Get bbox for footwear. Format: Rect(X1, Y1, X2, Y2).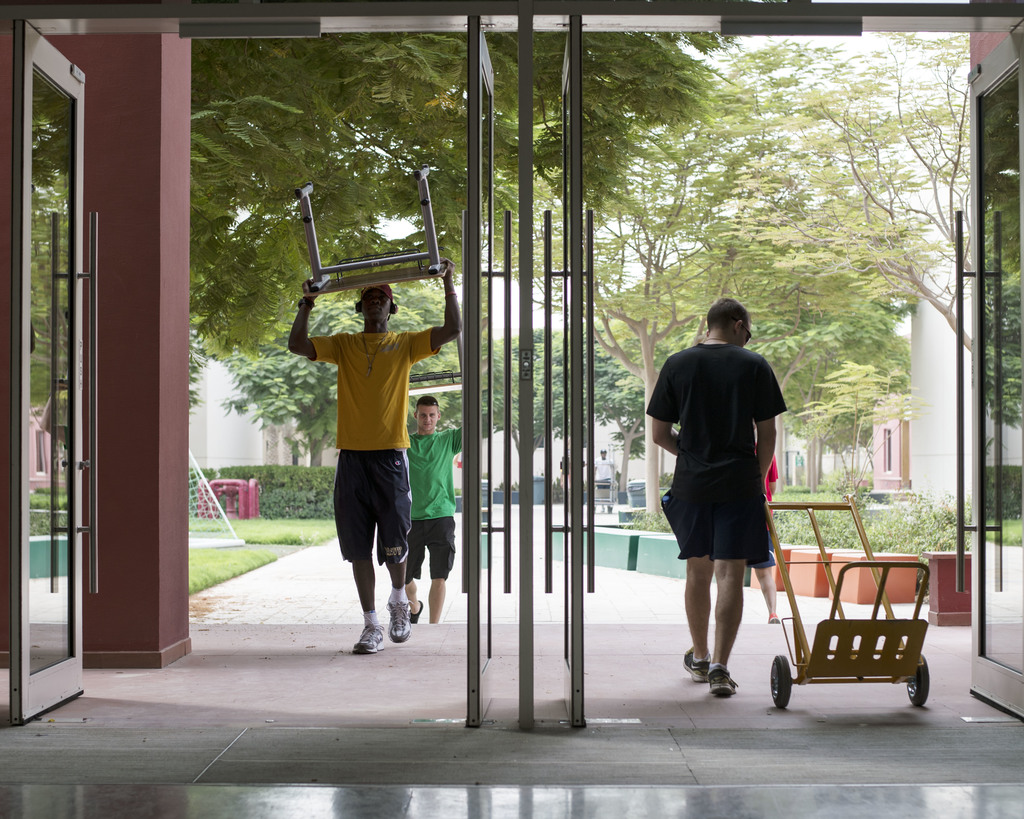
Rect(407, 600, 422, 622).
